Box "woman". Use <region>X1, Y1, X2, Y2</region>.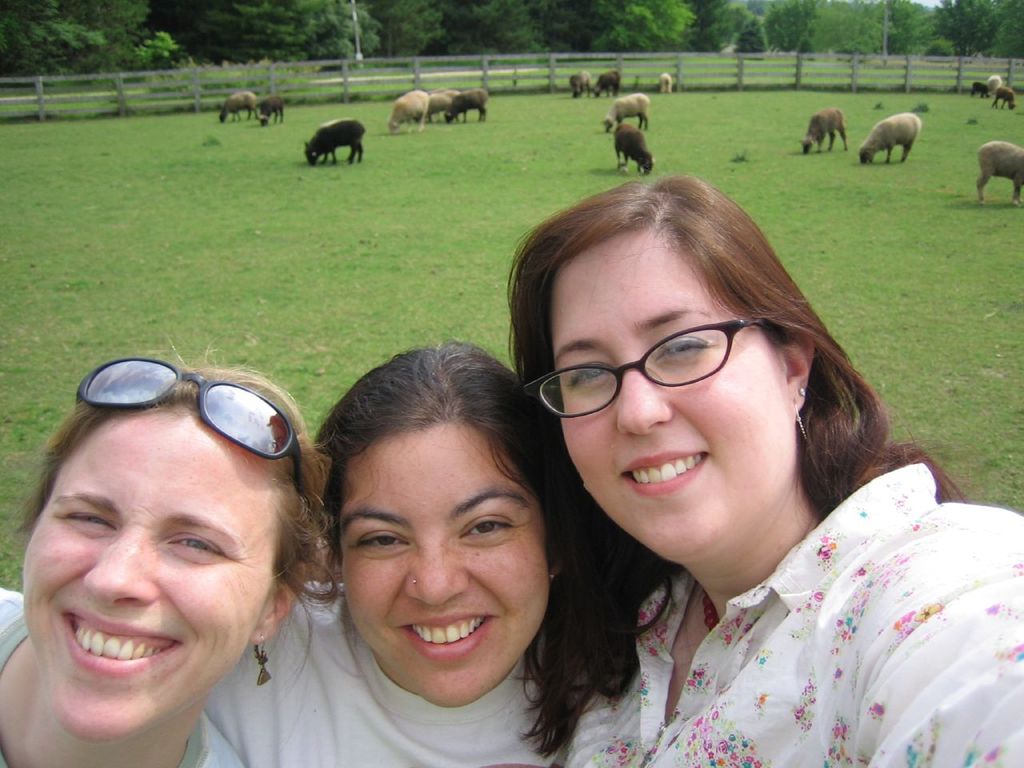
<region>505, 174, 1023, 767</region>.
